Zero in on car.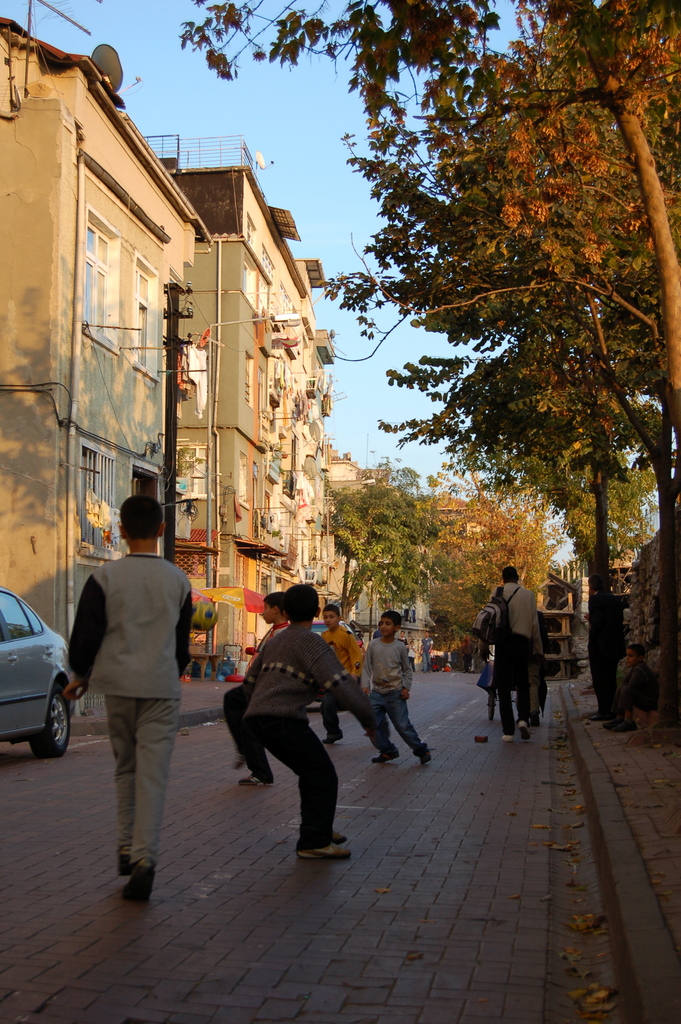
Zeroed in: Rect(0, 602, 70, 788).
